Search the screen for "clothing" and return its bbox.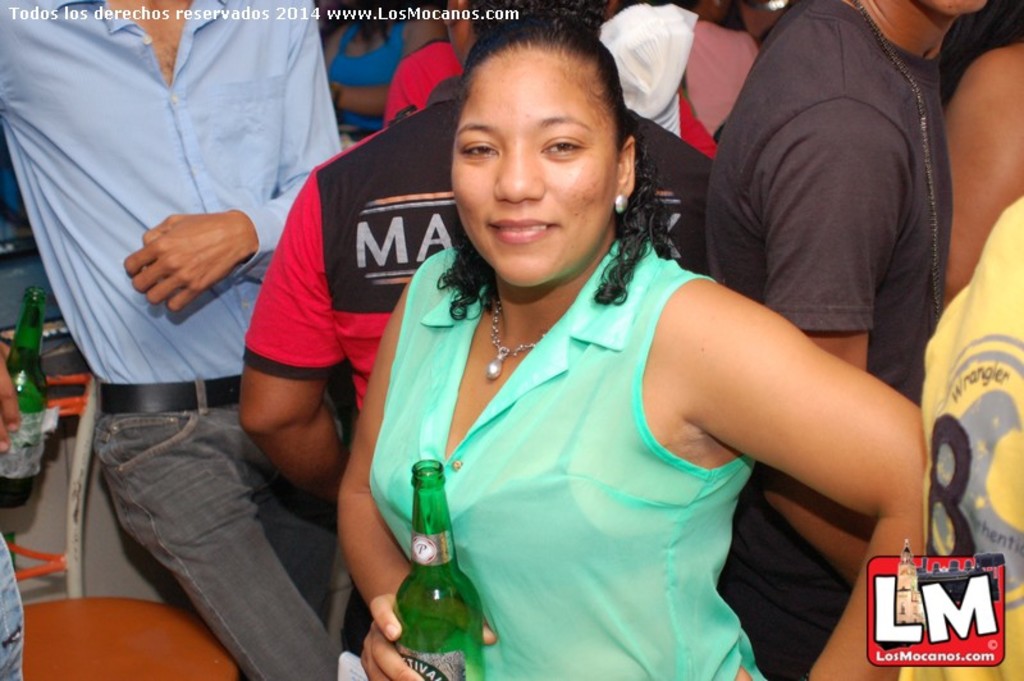
Found: region(366, 237, 754, 680).
